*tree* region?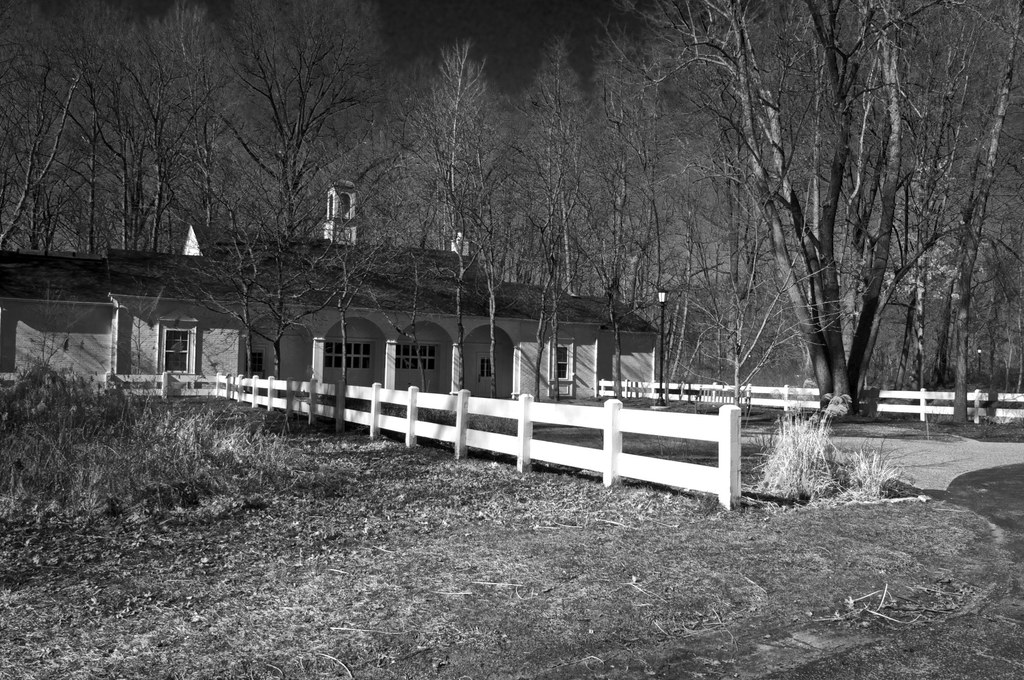
crop(0, 0, 604, 439)
